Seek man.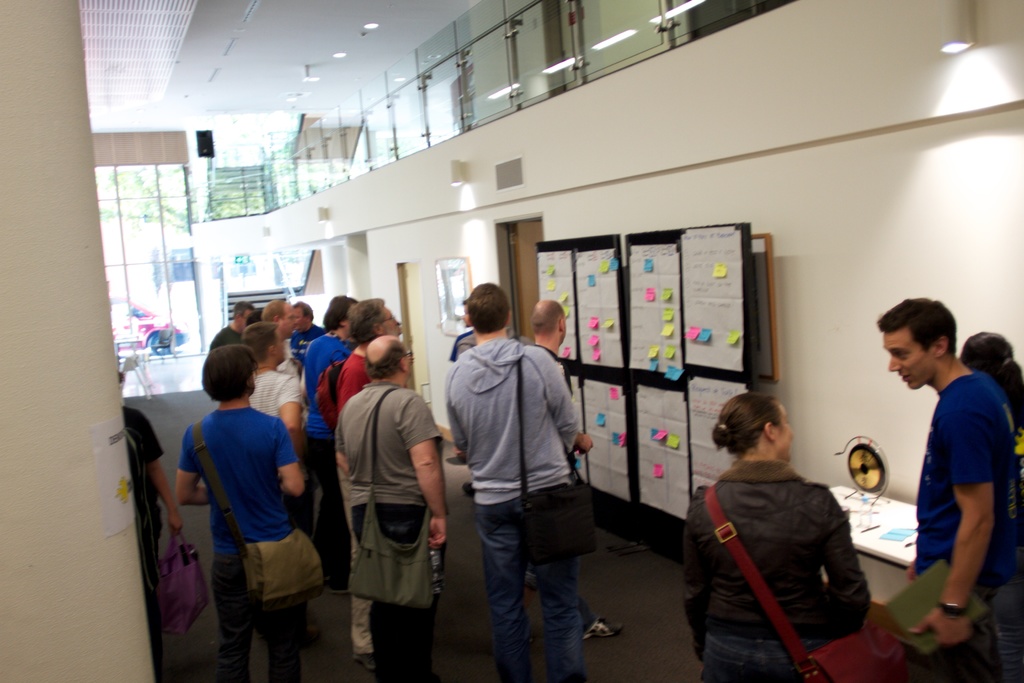
(326,338,450,682).
